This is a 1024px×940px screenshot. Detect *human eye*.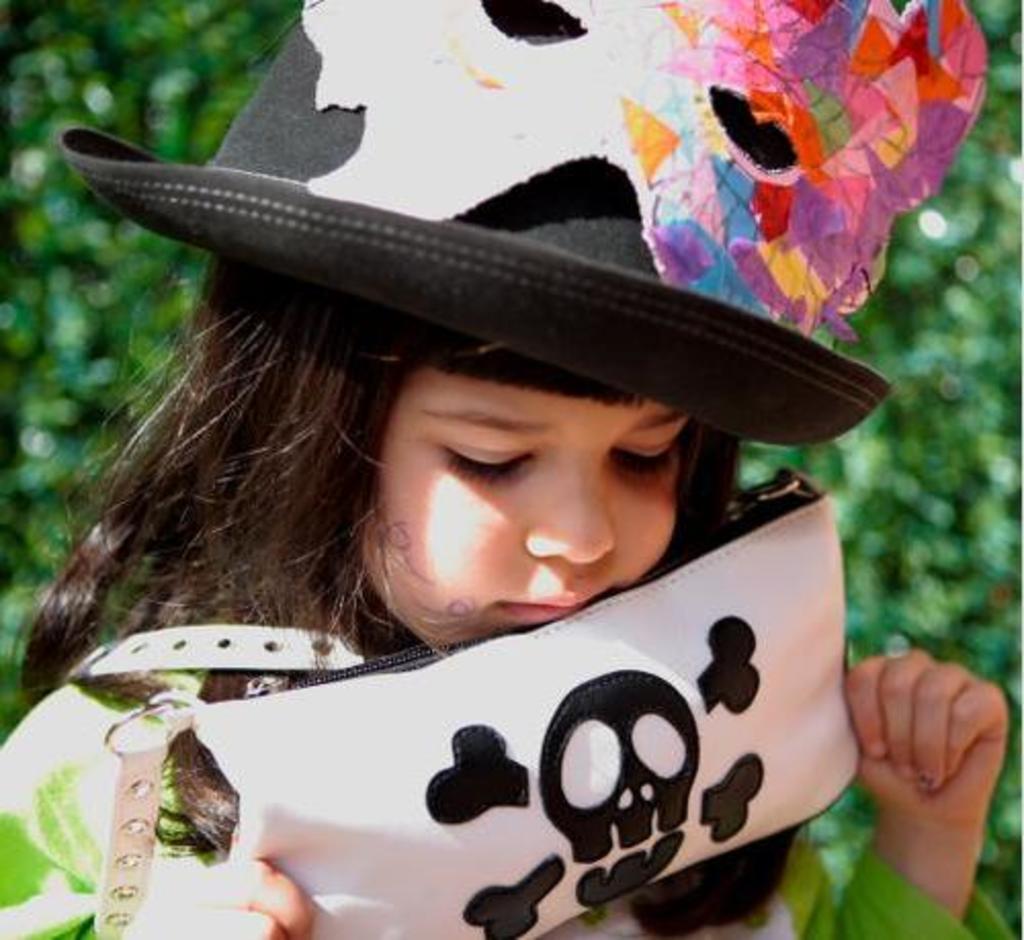
(left=414, top=424, right=547, bottom=516).
